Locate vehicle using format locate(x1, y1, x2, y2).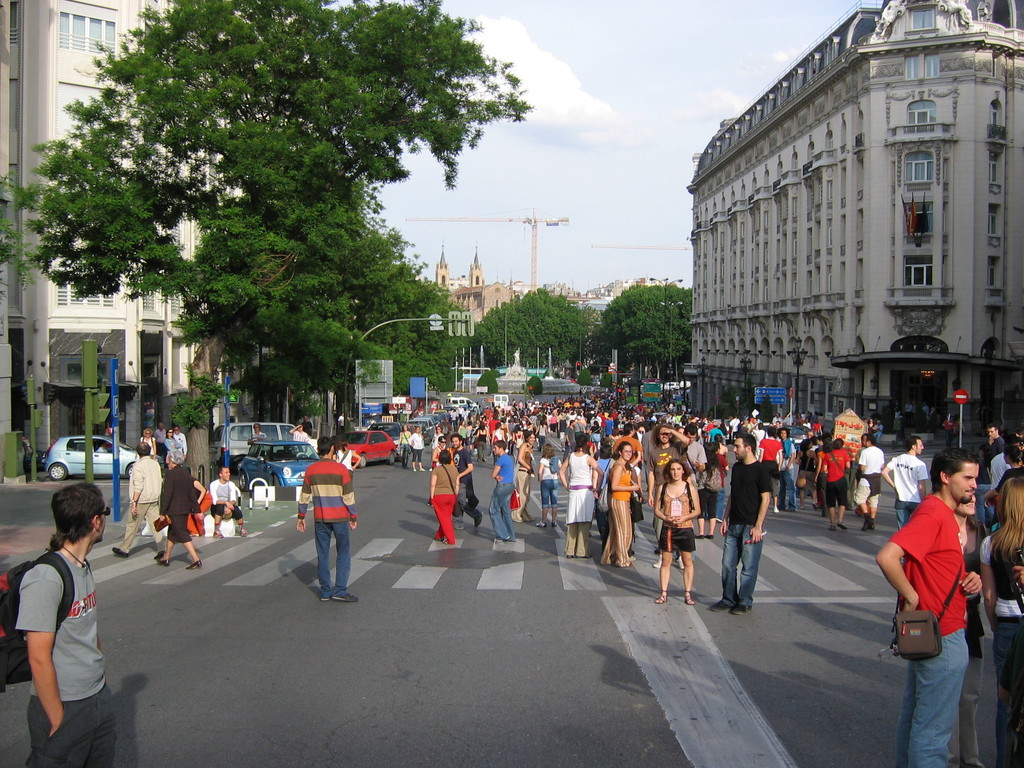
locate(678, 378, 691, 392).
